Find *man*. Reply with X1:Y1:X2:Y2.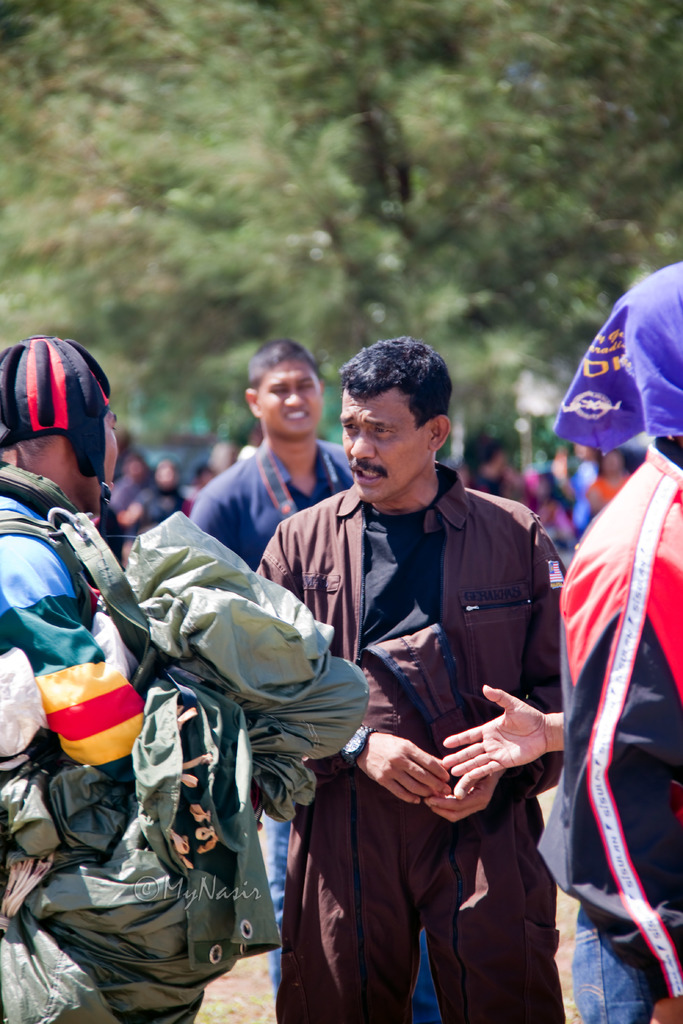
191:348:358:988.
